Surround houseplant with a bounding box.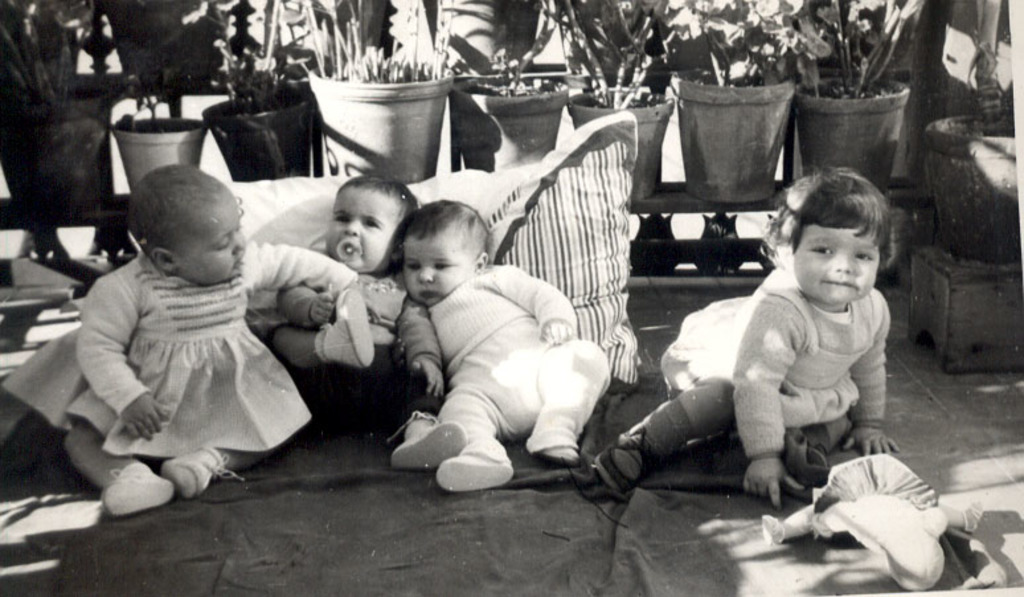
bbox=[302, 0, 455, 183].
